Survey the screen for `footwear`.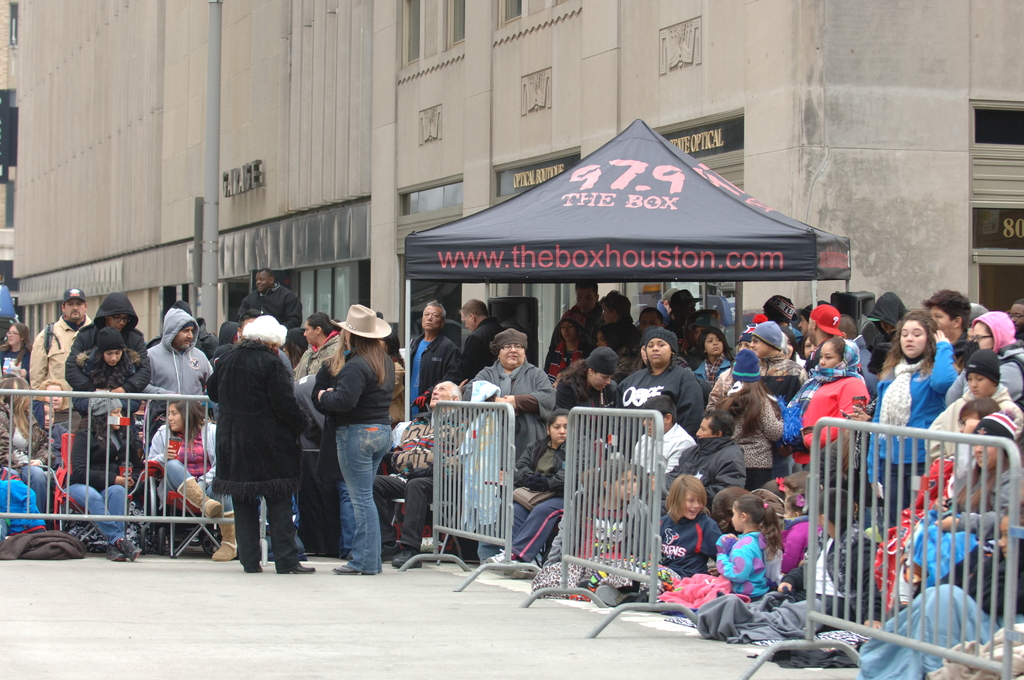
Survey found: {"x1": 274, "y1": 553, "x2": 314, "y2": 573}.
